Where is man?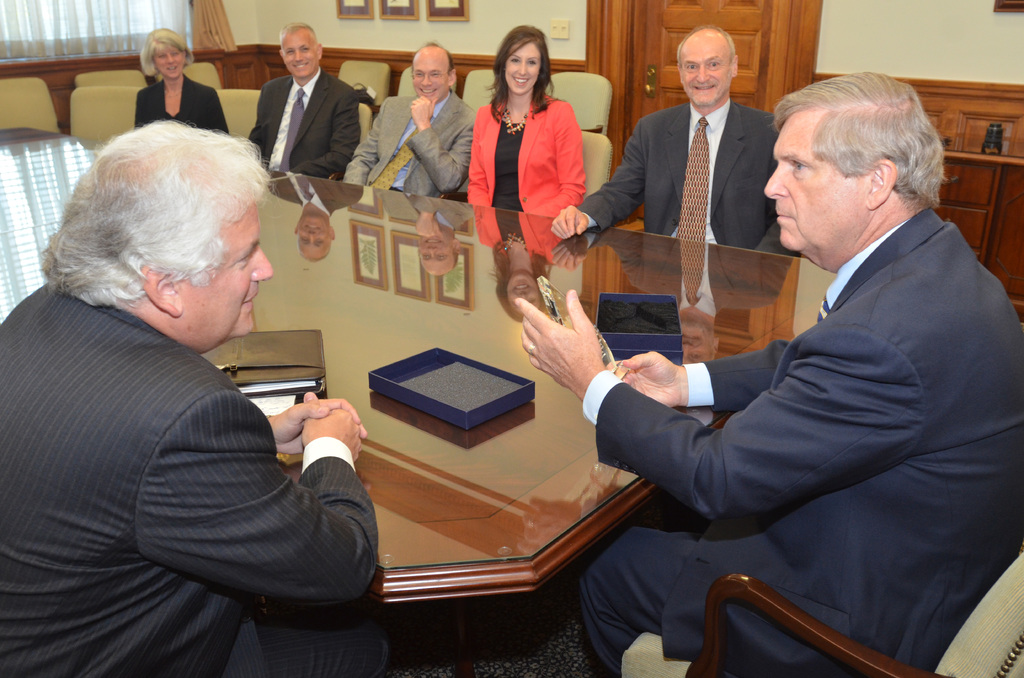
<box>520,72,993,665</box>.
